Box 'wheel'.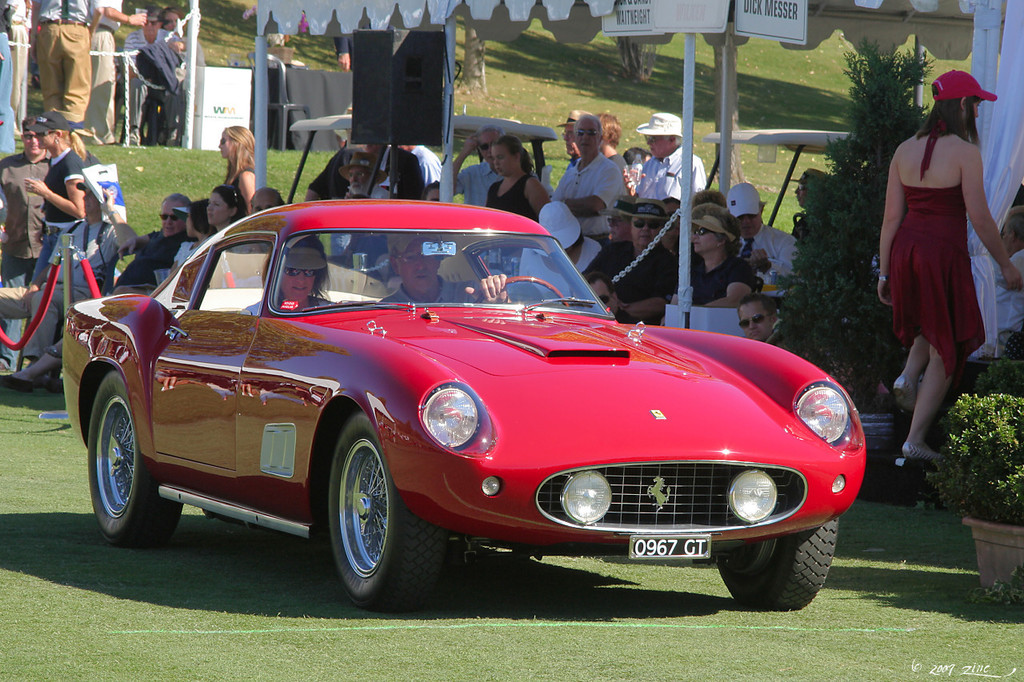
crop(714, 515, 838, 620).
